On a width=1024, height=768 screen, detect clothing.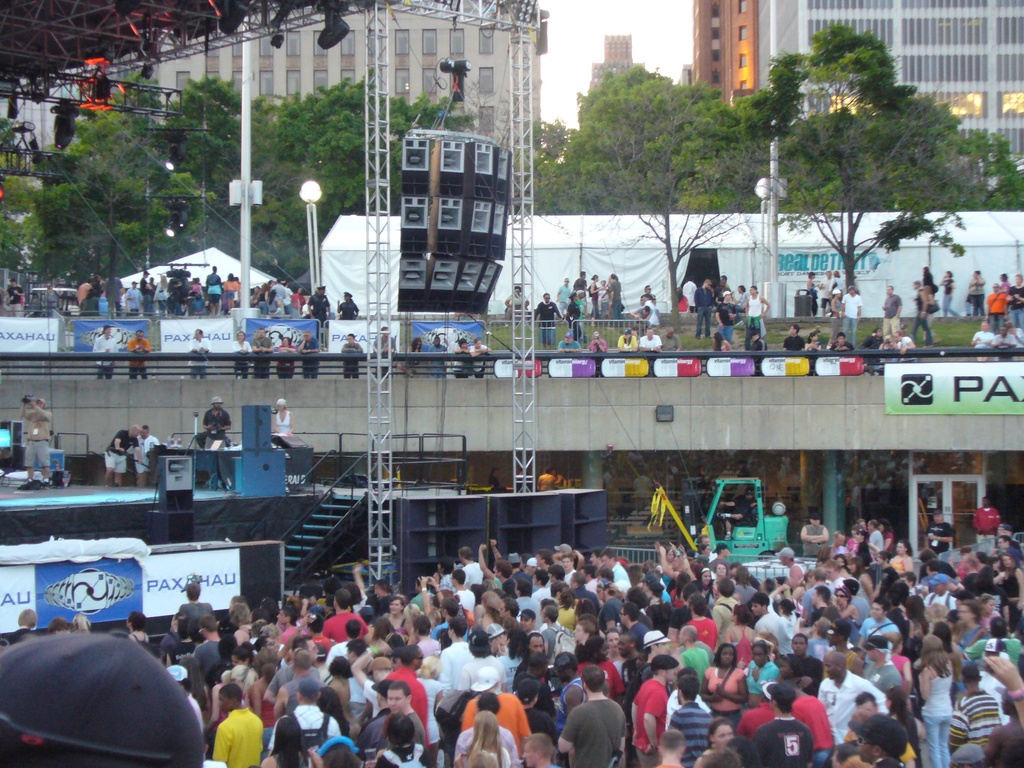
bbox(412, 675, 442, 739).
